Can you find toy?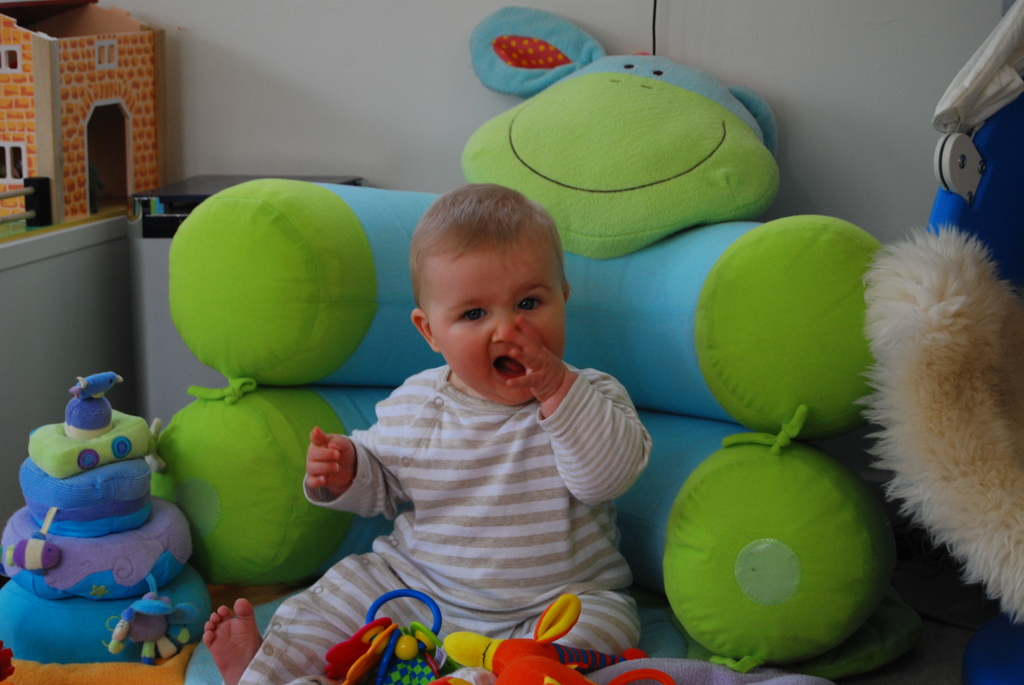
Yes, bounding box: 8/357/204/644.
